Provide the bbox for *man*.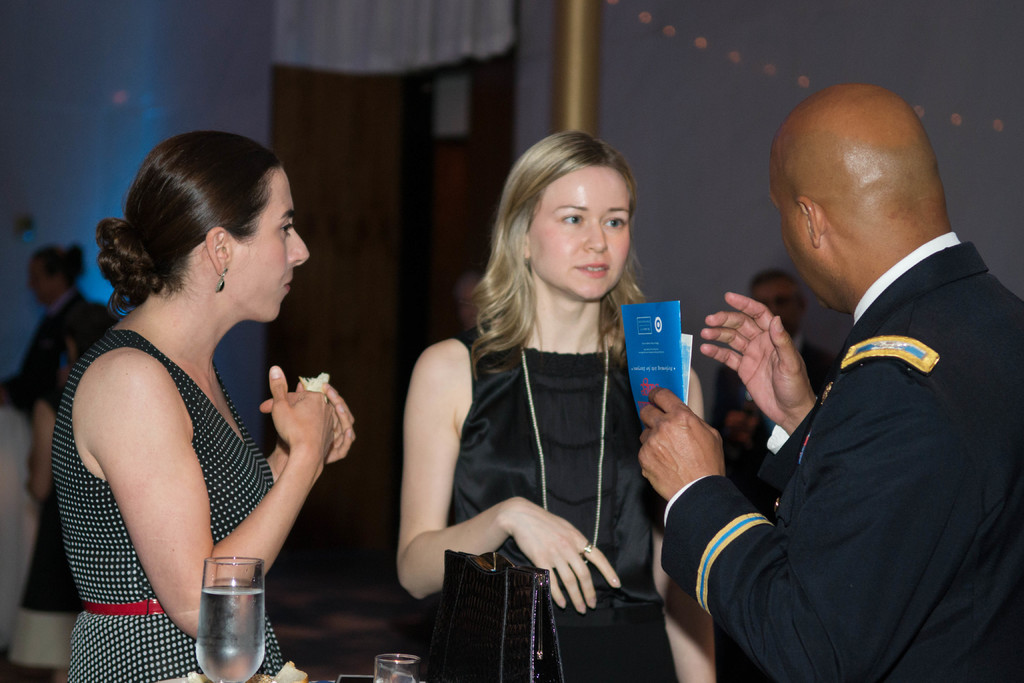
<region>604, 88, 997, 682</region>.
